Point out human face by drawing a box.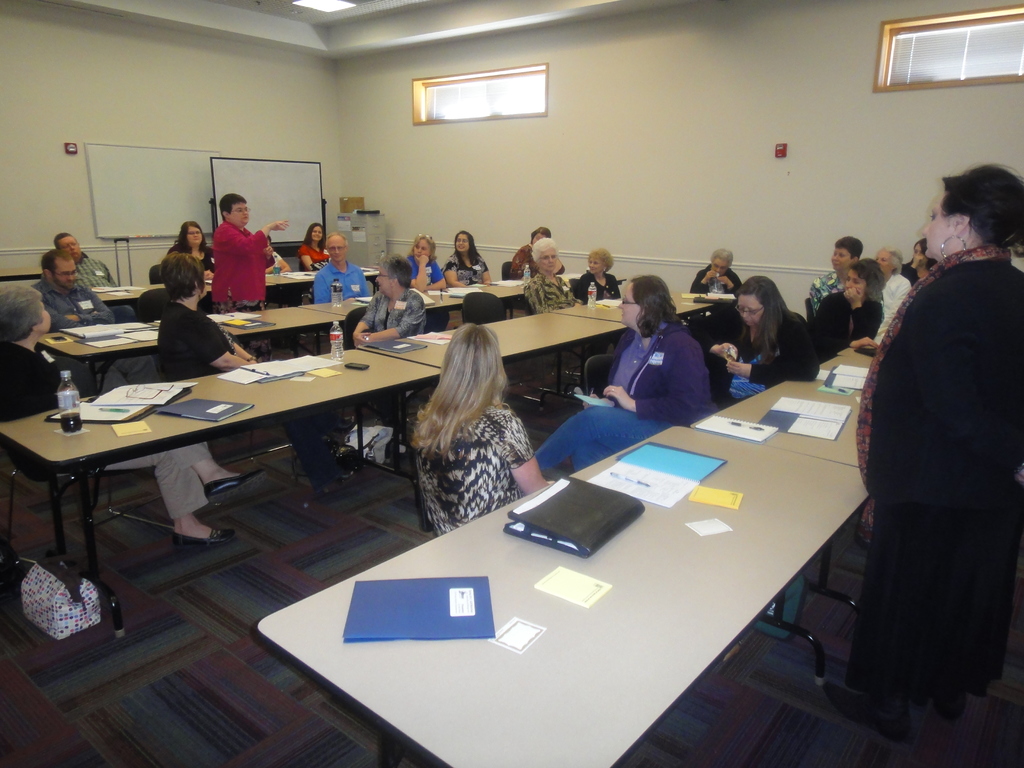
x1=832 y1=247 x2=851 y2=272.
